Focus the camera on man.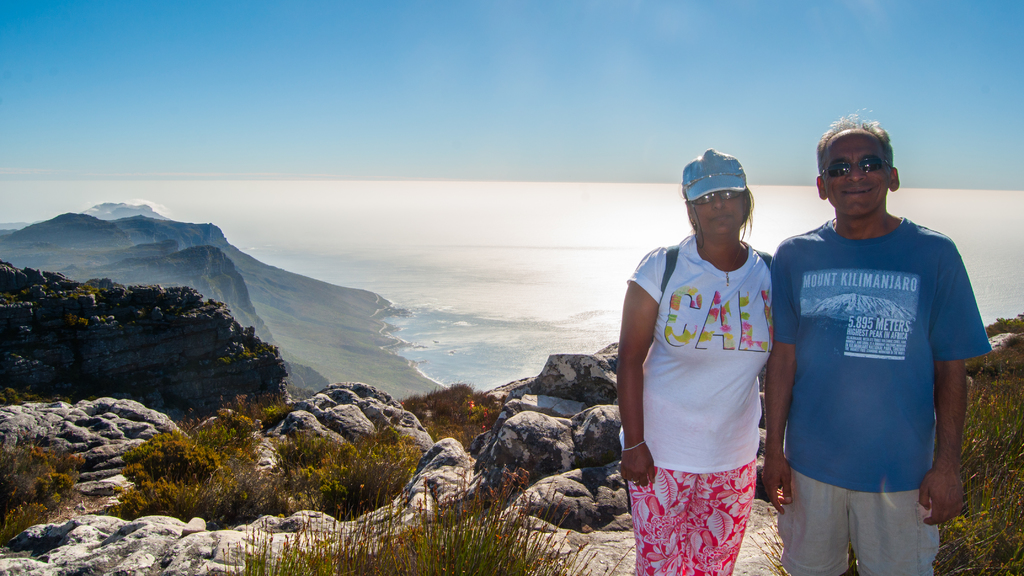
Focus region: box=[765, 117, 989, 572].
